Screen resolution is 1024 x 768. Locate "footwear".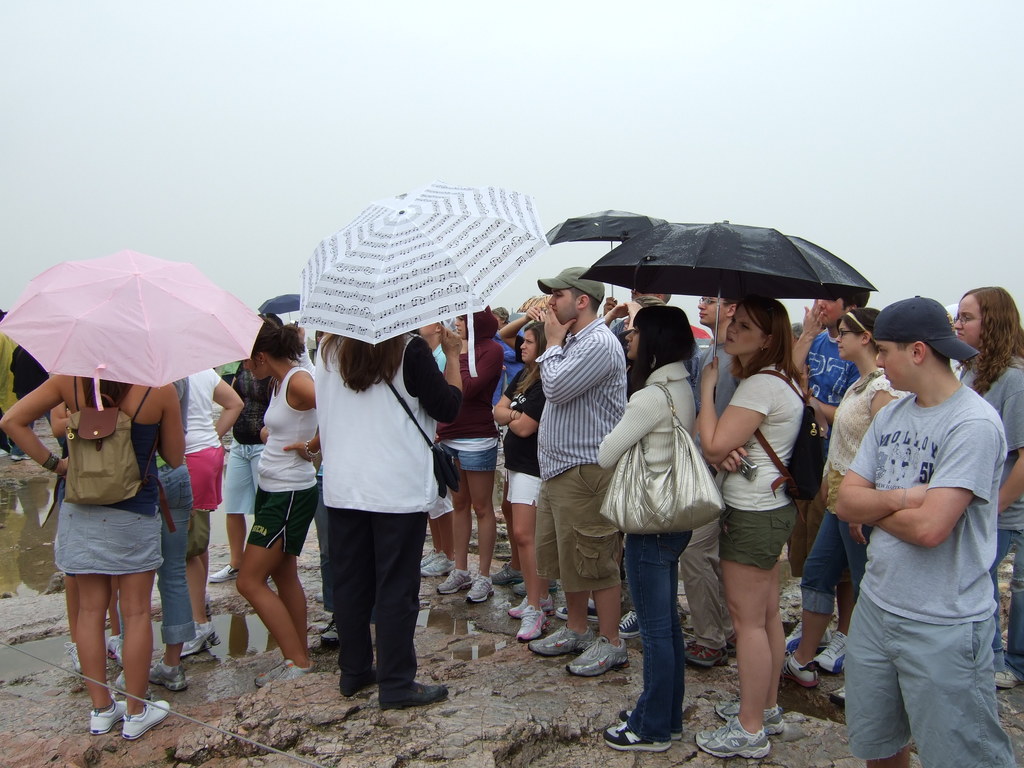
(782, 660, 823, 685).
